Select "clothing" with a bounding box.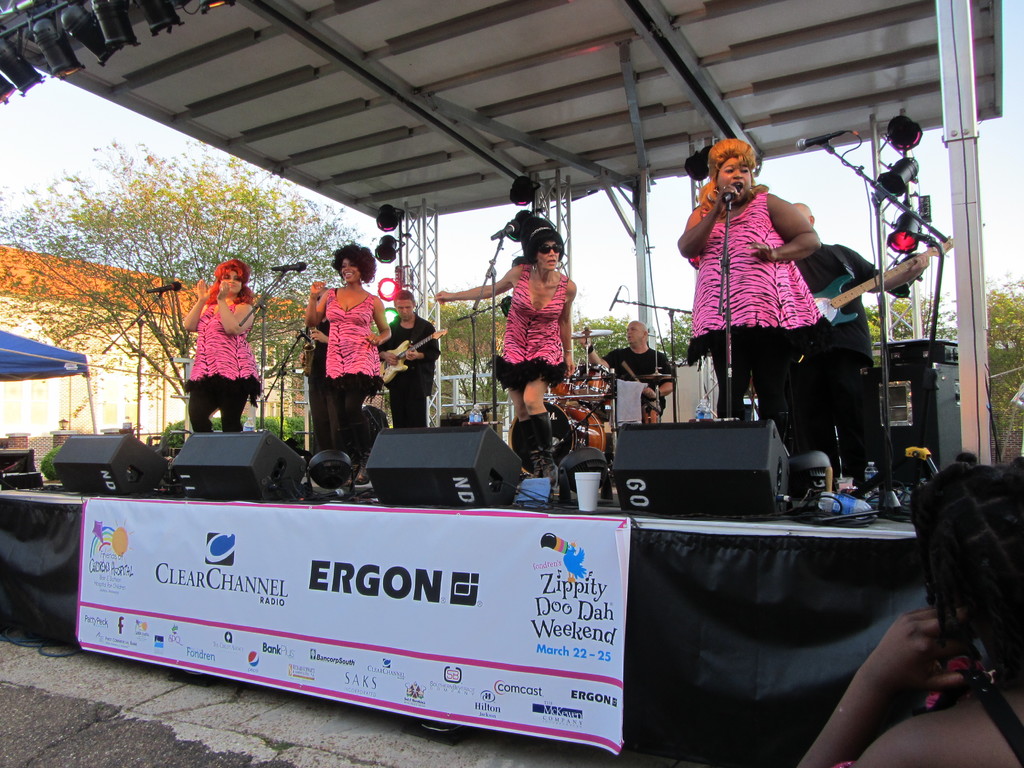
detection(324, 284, 388, 461).
